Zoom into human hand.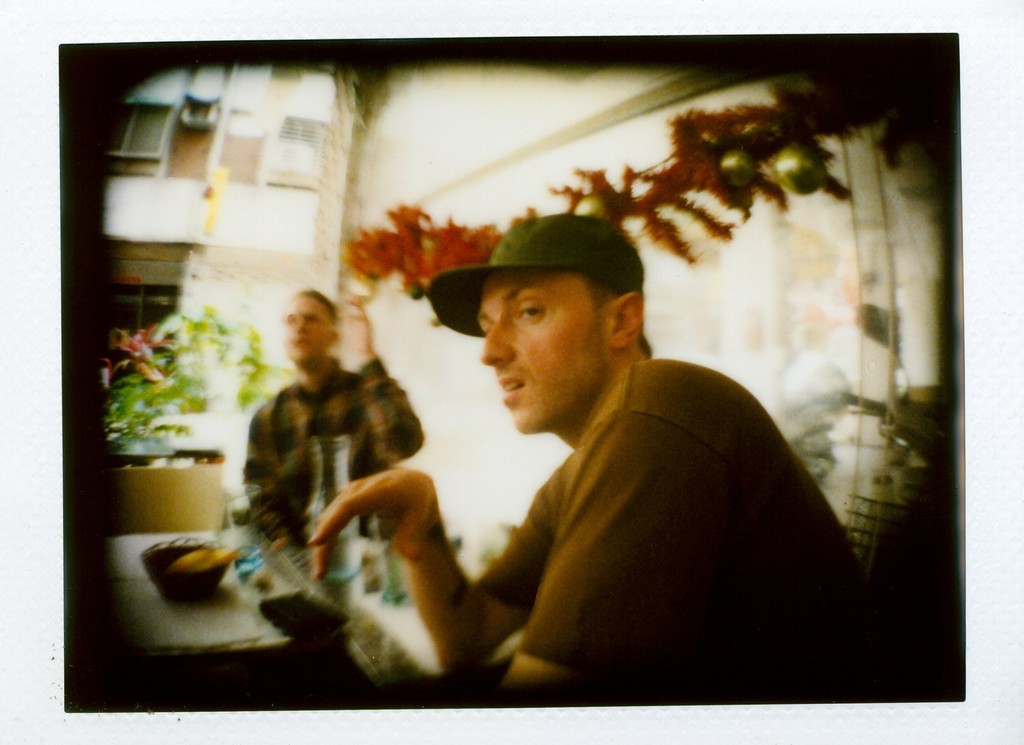
Zoom target: crop(308, 464, 438, 583).
